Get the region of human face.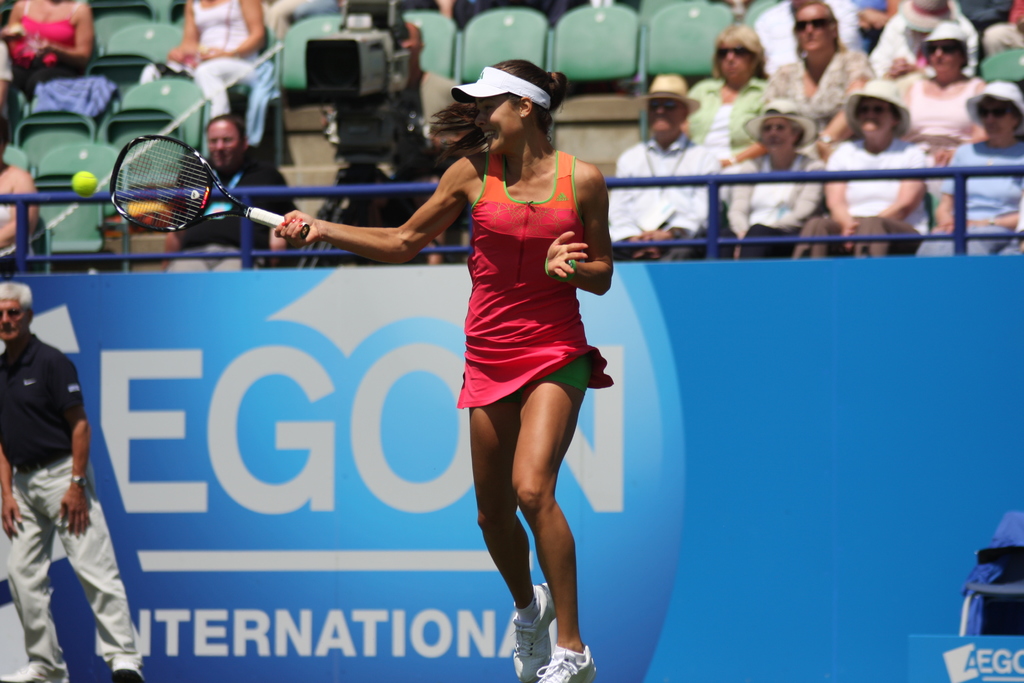
select_region(858, 97, 894, 134).
